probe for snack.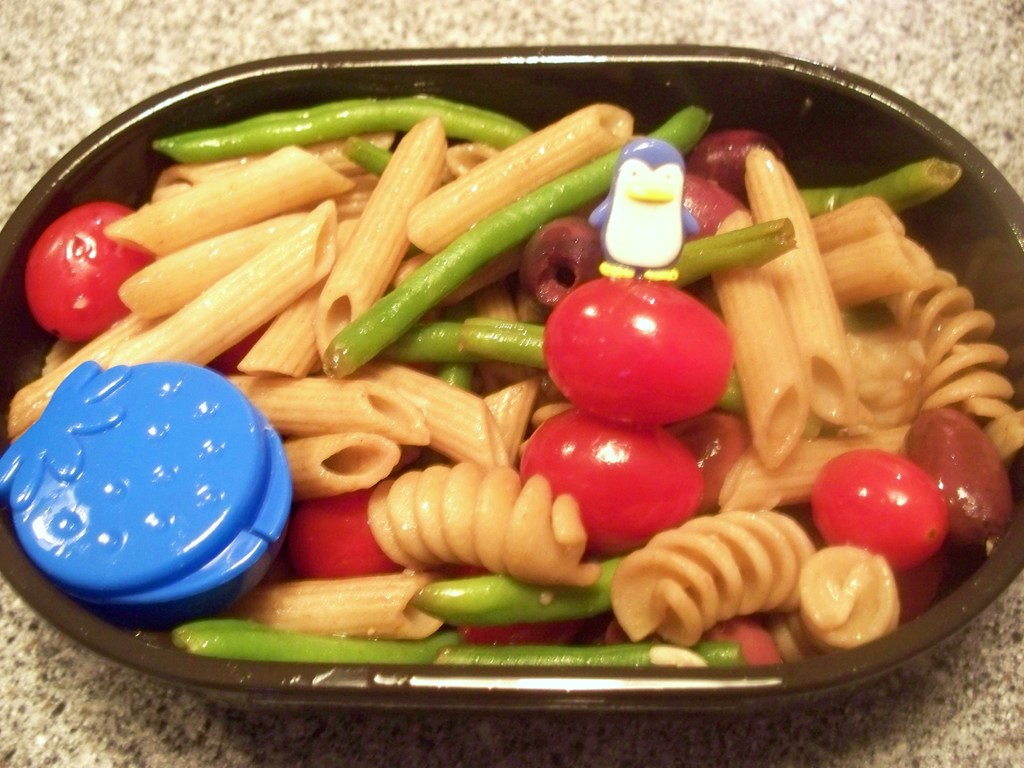
Probe result: select_region(604, 502, 834, 663).
